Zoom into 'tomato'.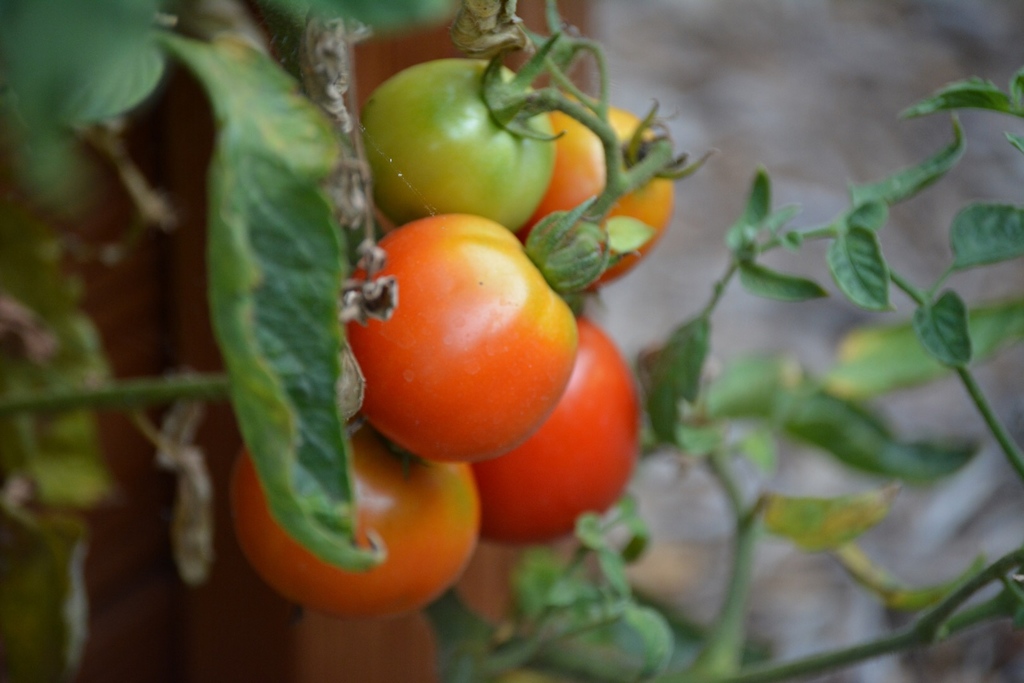
Zoom target: [340,213,582,466].
